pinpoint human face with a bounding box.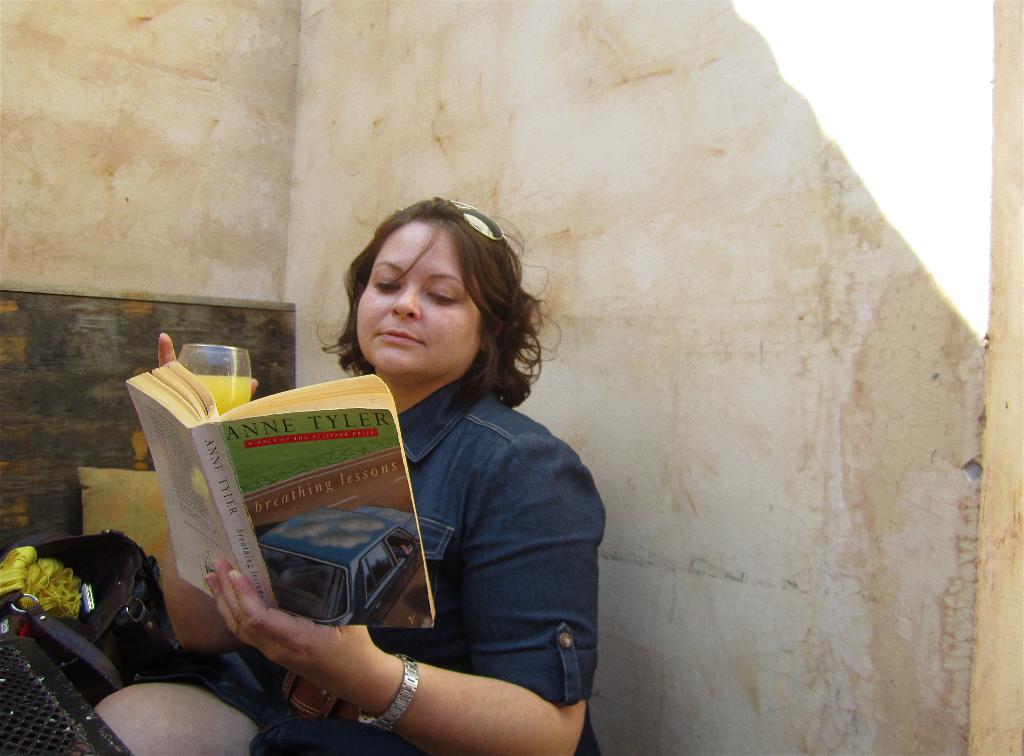
locate(355, 221, 483, 374).
